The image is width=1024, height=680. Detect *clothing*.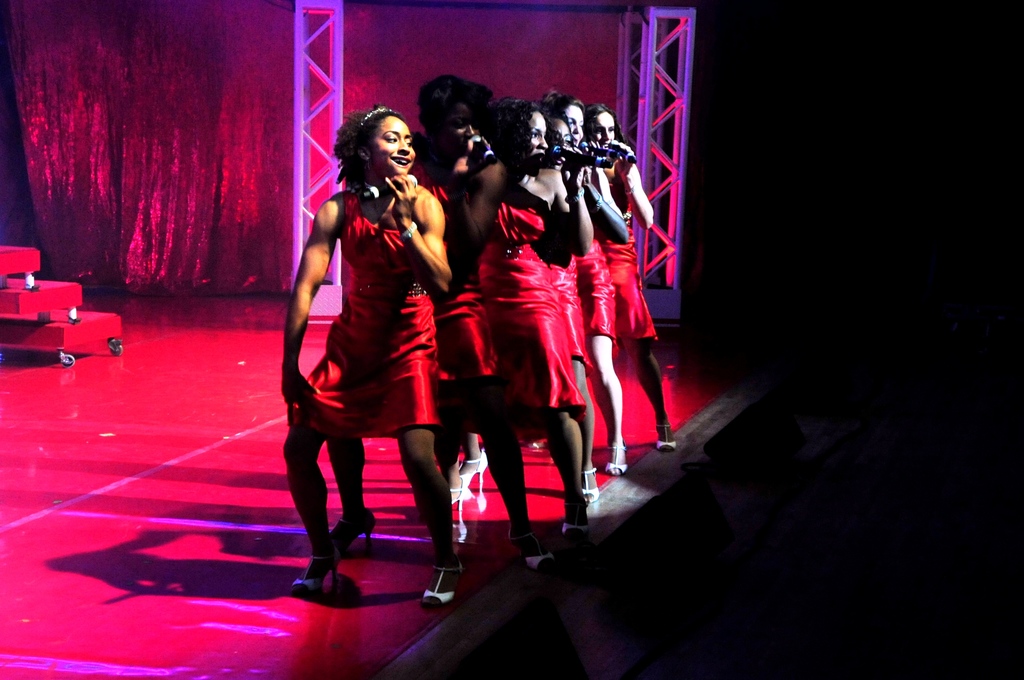
Detection: BBox(573, 238, 617, 355).
